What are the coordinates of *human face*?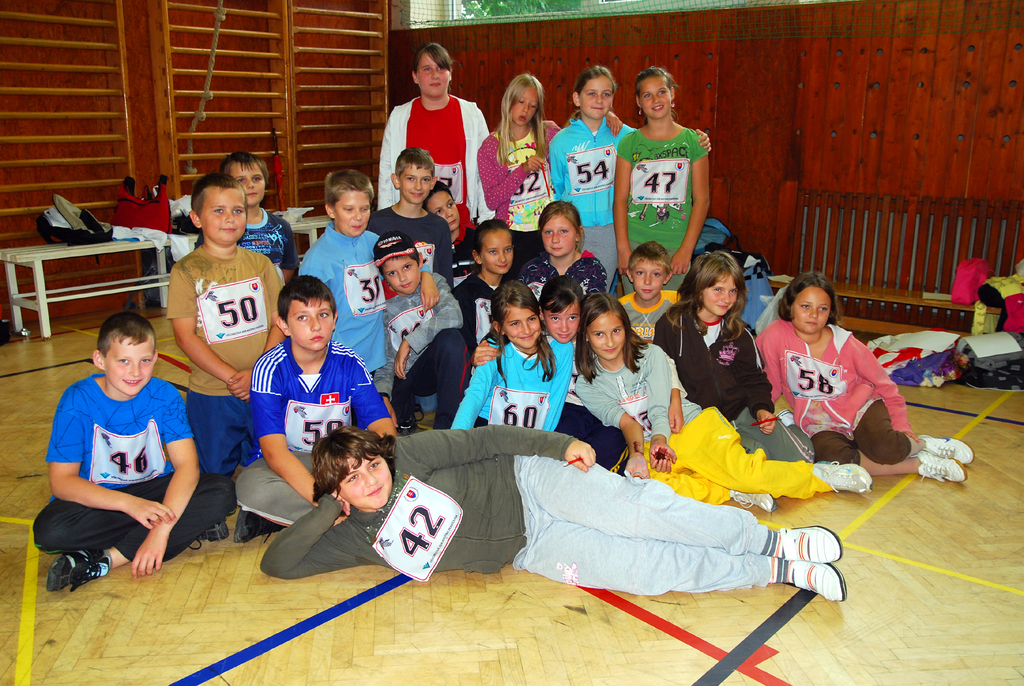
Rect(340, 462, 392, 512).
